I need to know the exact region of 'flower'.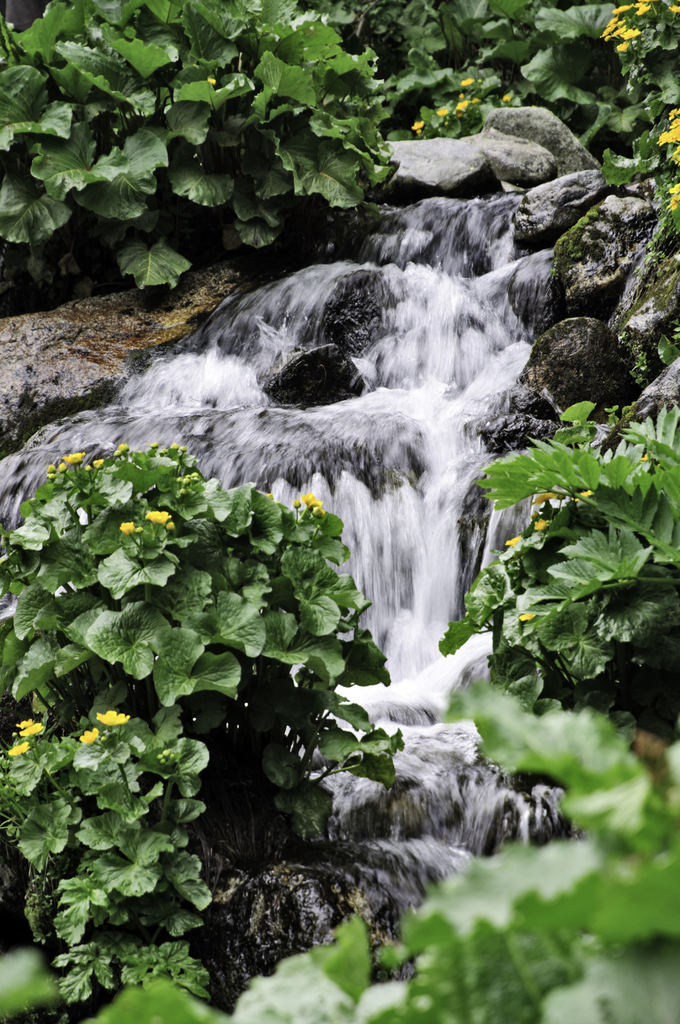
Region: (x1=8, y1=743, x2=36, y2=758).
